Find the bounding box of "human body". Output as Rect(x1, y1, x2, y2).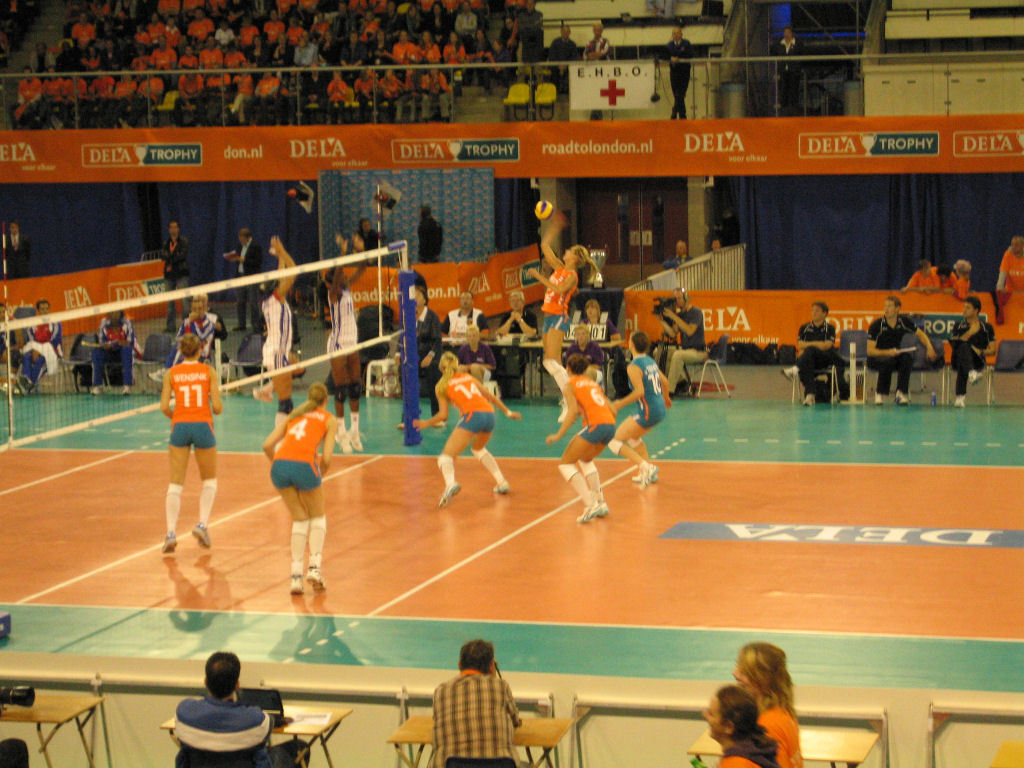
Rect(288, 17, 303, 44).
